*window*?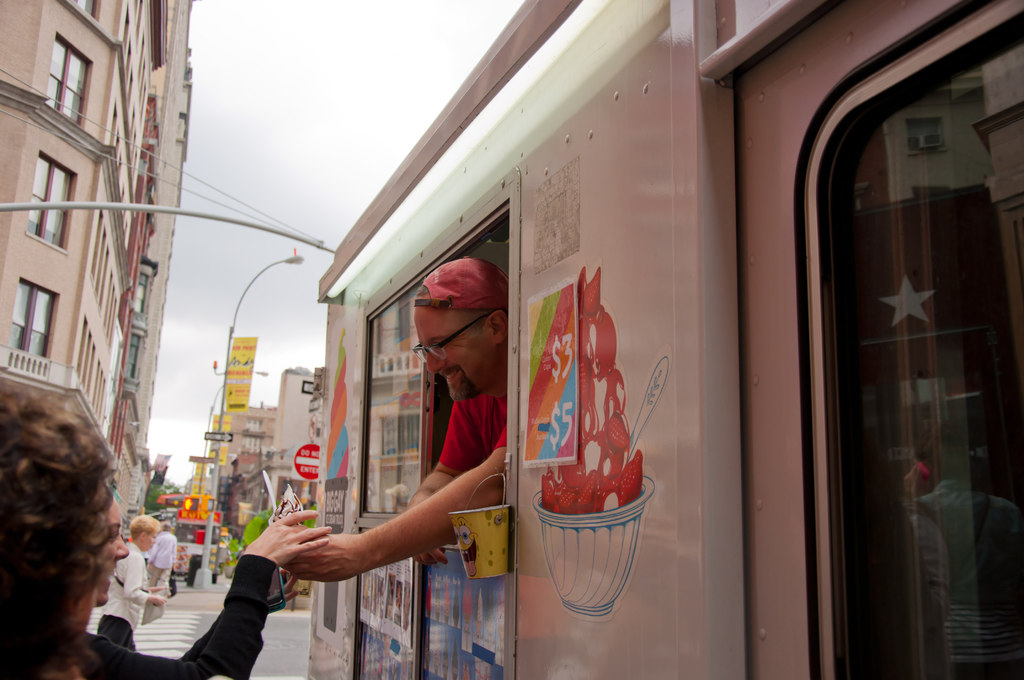
<region>17, 157, 75, 250</region>
